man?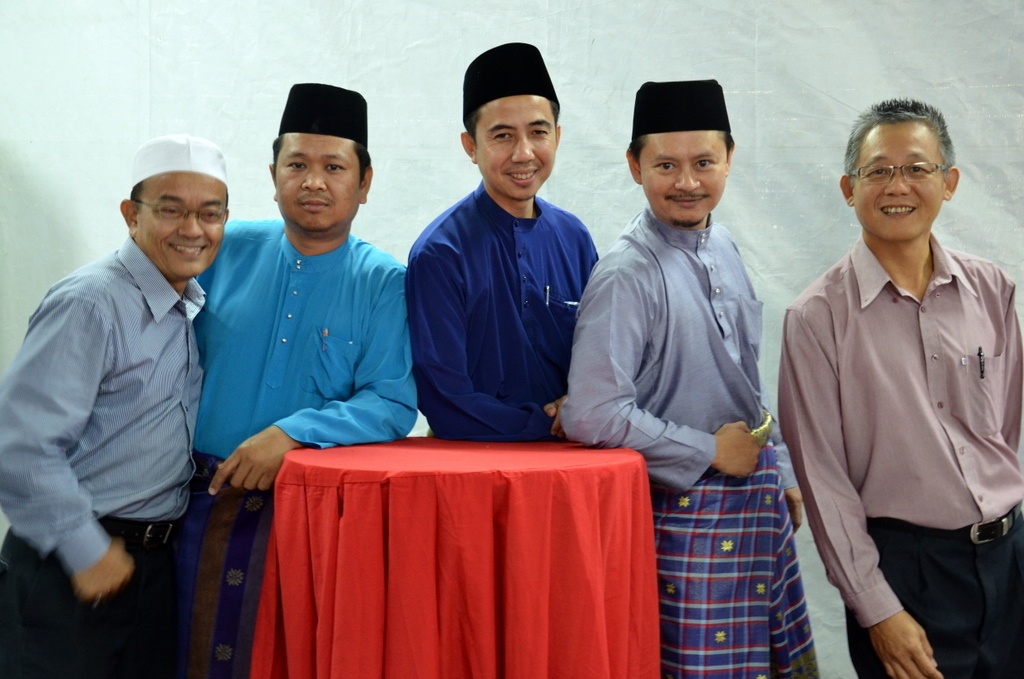
detection(405, 41, 598, 444)
